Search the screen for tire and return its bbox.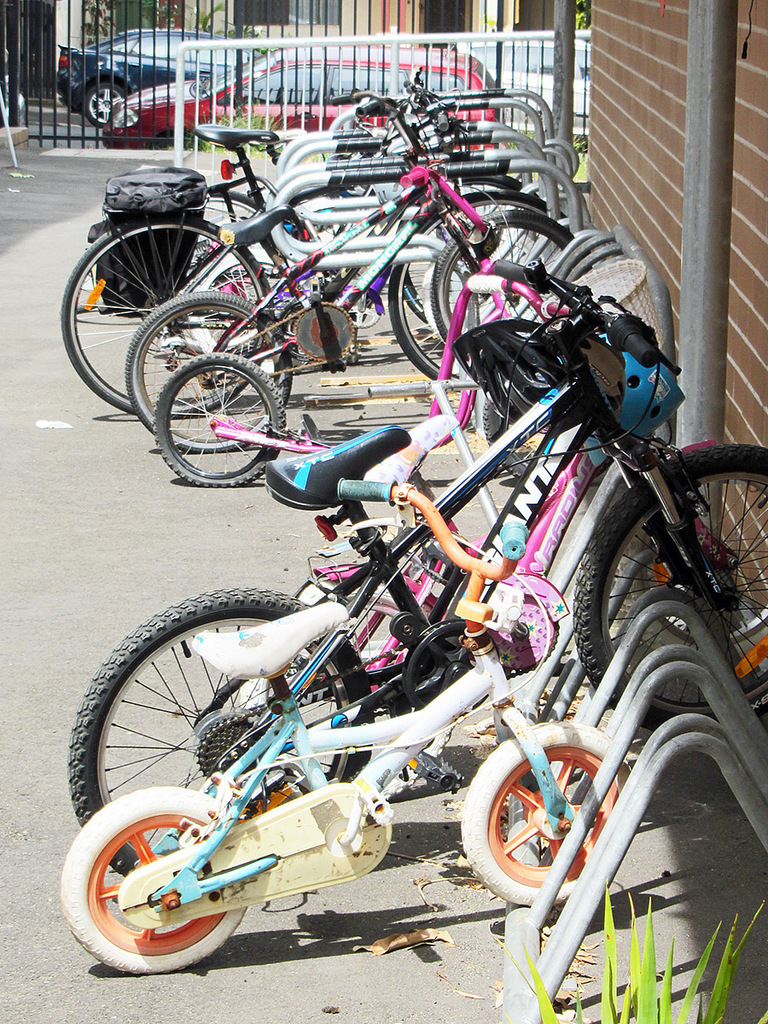
Found: <box>571,445,767,742</box>.
